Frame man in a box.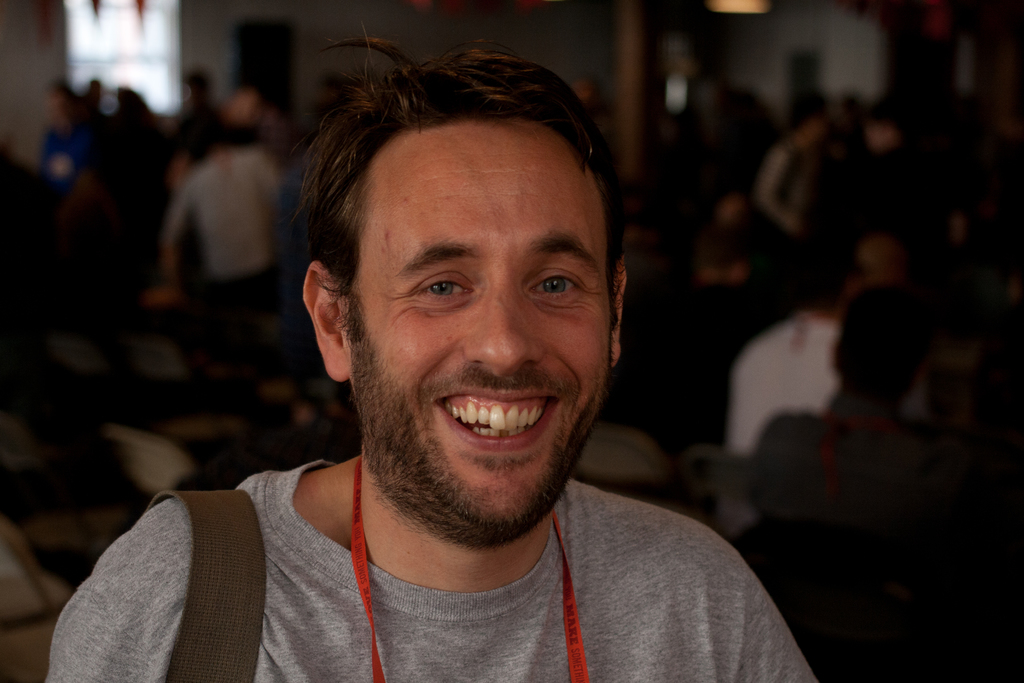
left=86, top=28, right=821, bottom=682.
